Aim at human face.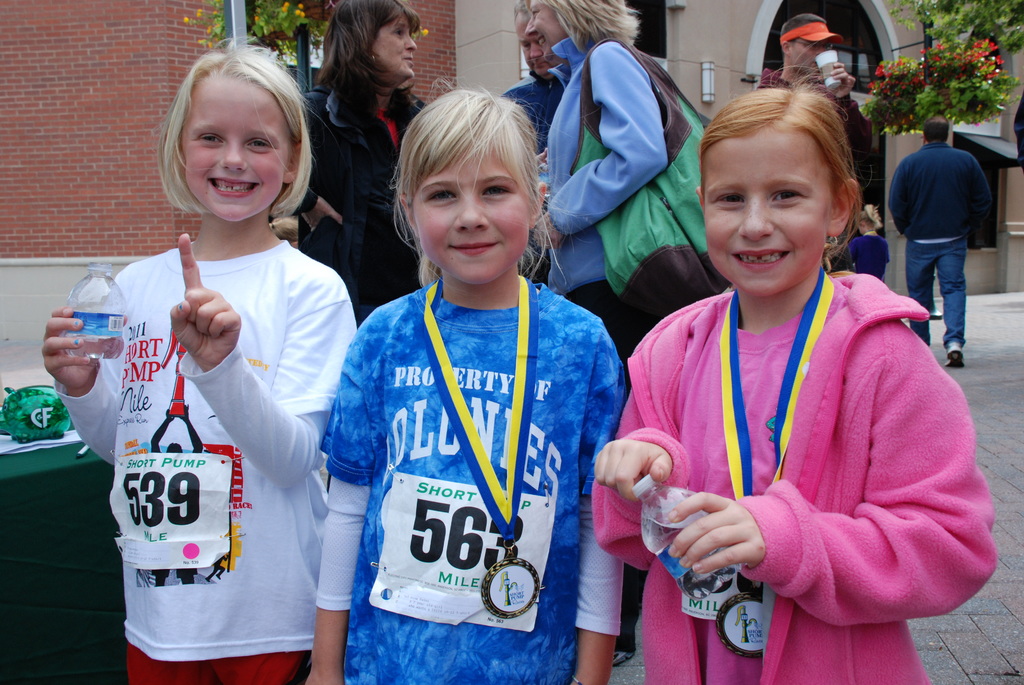
Aimed at bbox=[696, 132, 834, 295].
